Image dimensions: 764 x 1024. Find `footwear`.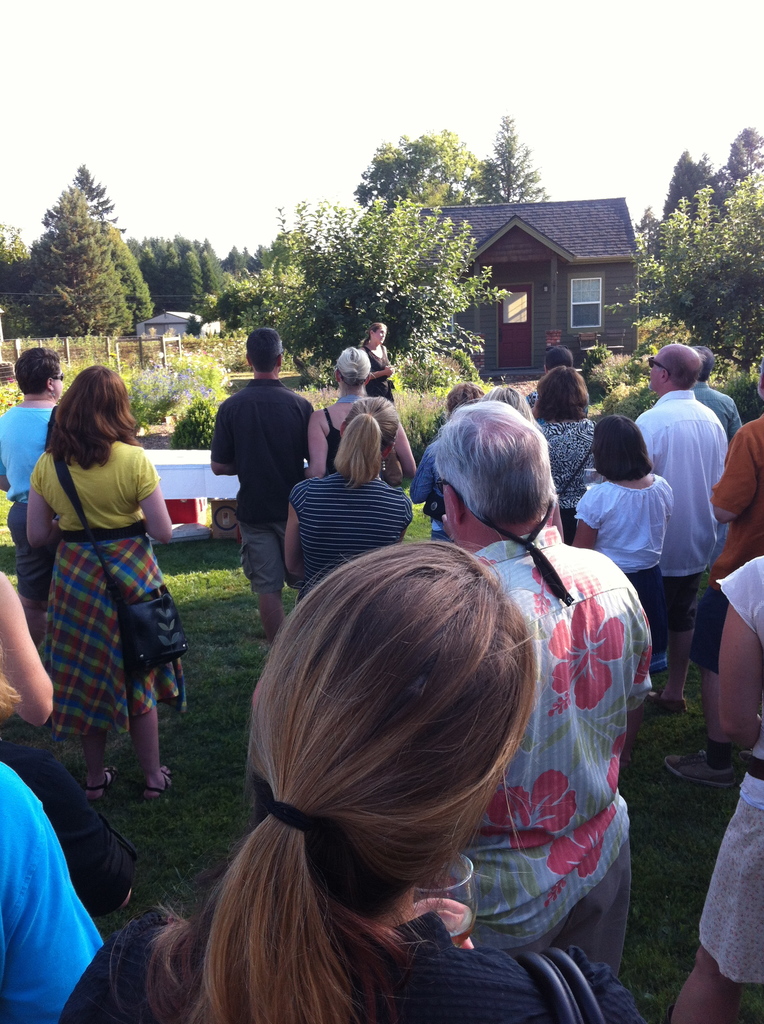
x1=142 y1=760 x2=170 y2=797.
